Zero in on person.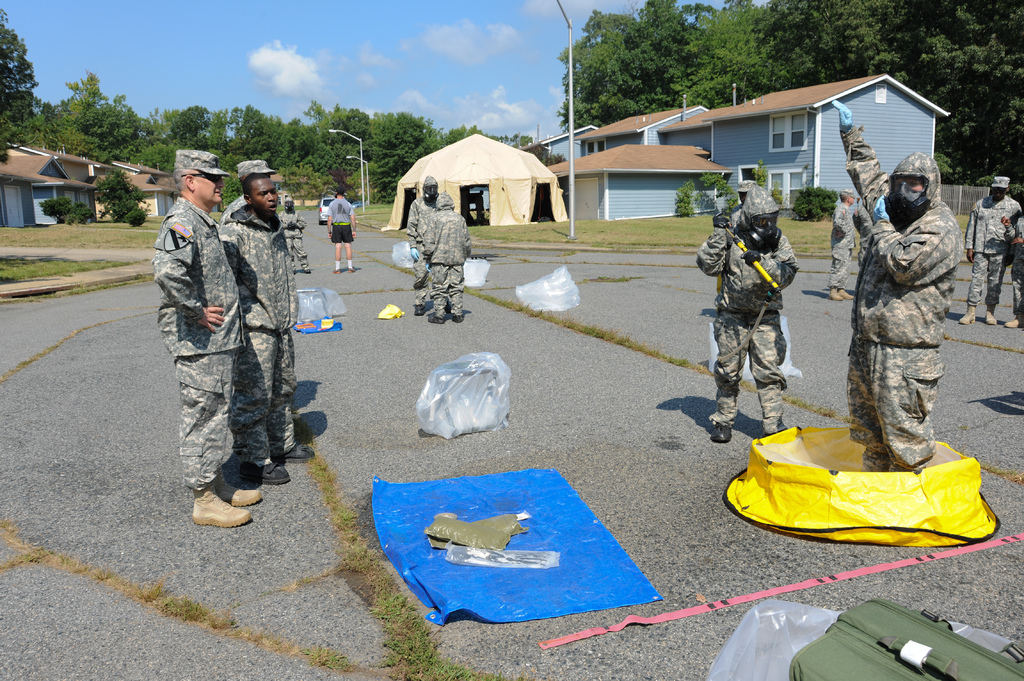
Zeroed in: rect(325, 187, 359, 271).
